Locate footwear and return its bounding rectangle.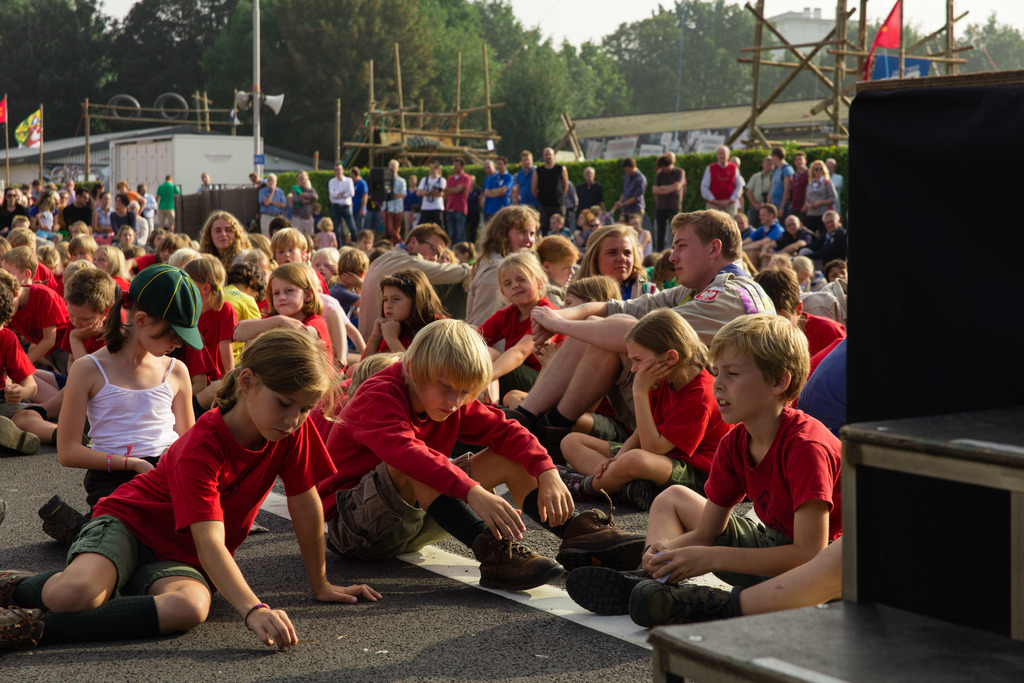
x1=0 y1=565 x2=31 y2=599.
